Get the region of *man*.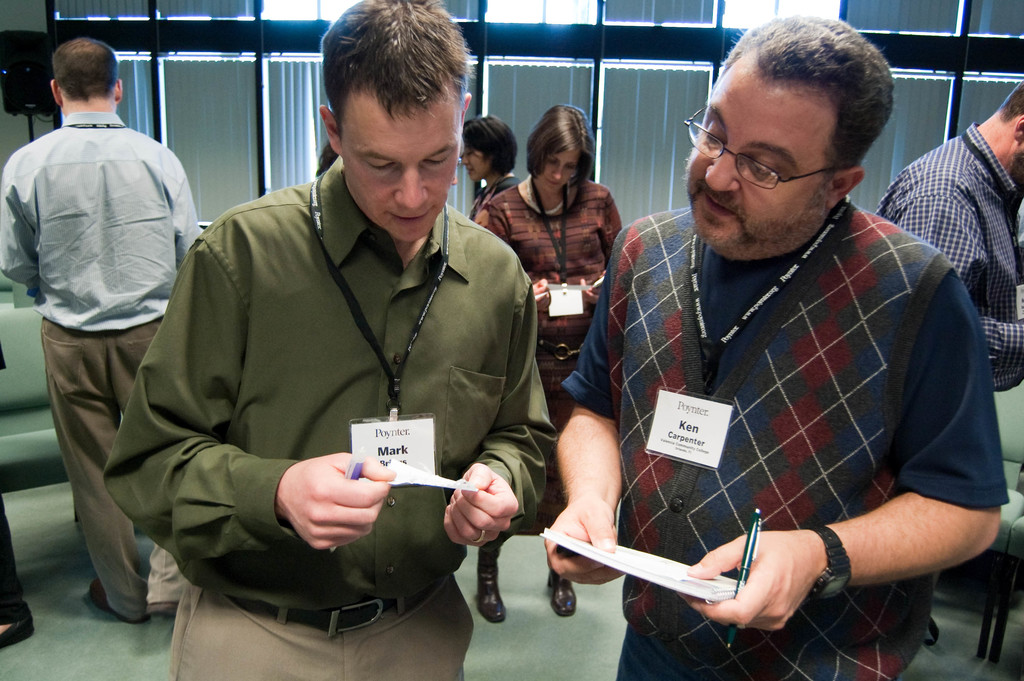
(536, 13, 1009, 680).
